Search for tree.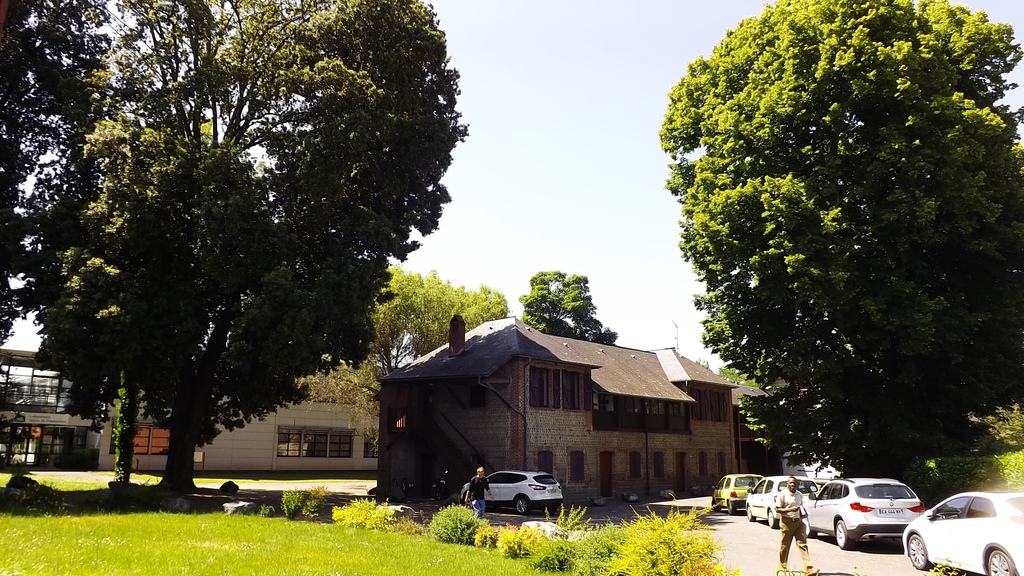
Found at 527/271/621/344.
